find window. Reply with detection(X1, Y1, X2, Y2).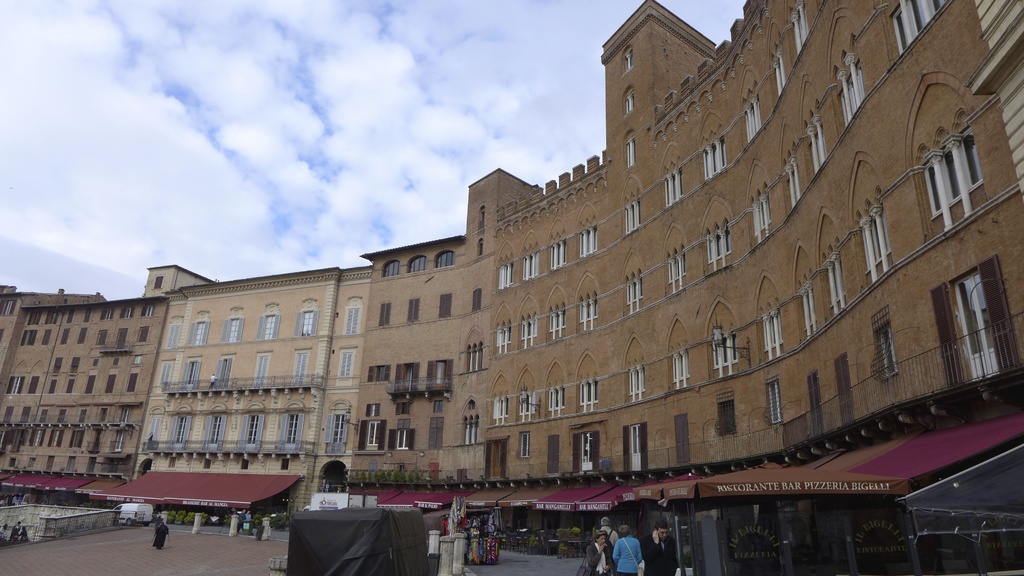
detection(806, 104, 830, 178).
